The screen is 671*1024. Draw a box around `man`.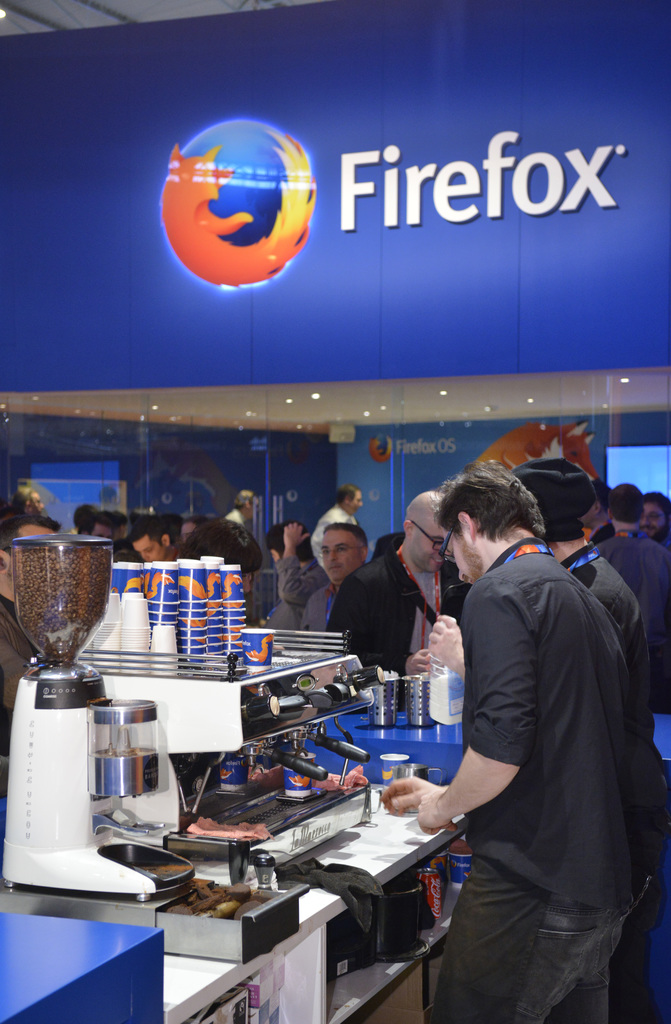
box=[333, 490, 478, 679].
